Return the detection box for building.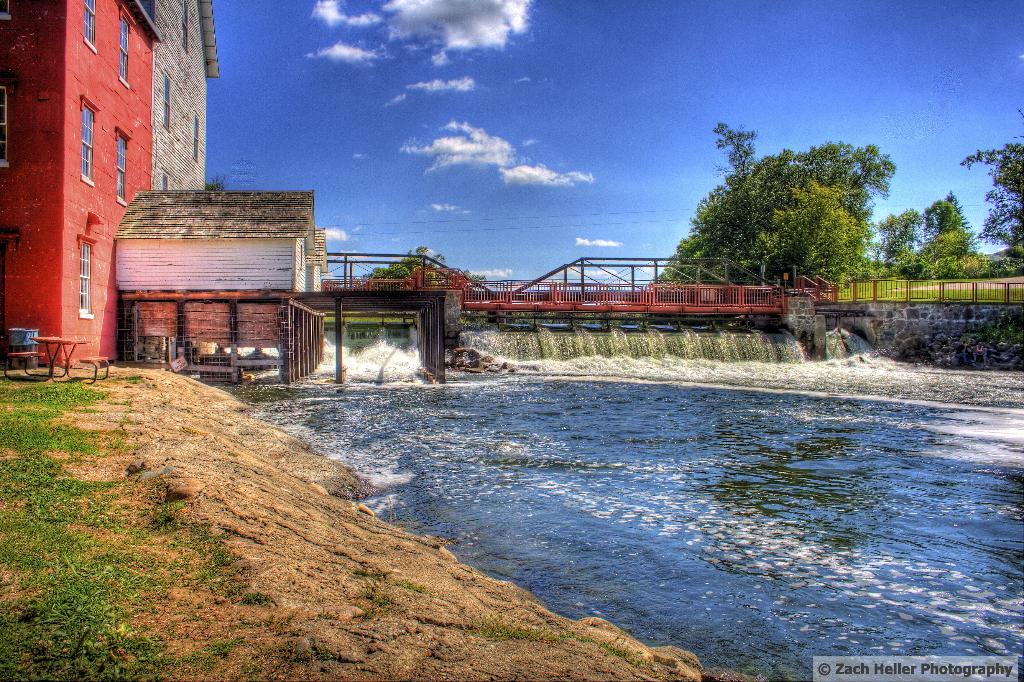
[left=0, top=0, right=166, bottom=371].
